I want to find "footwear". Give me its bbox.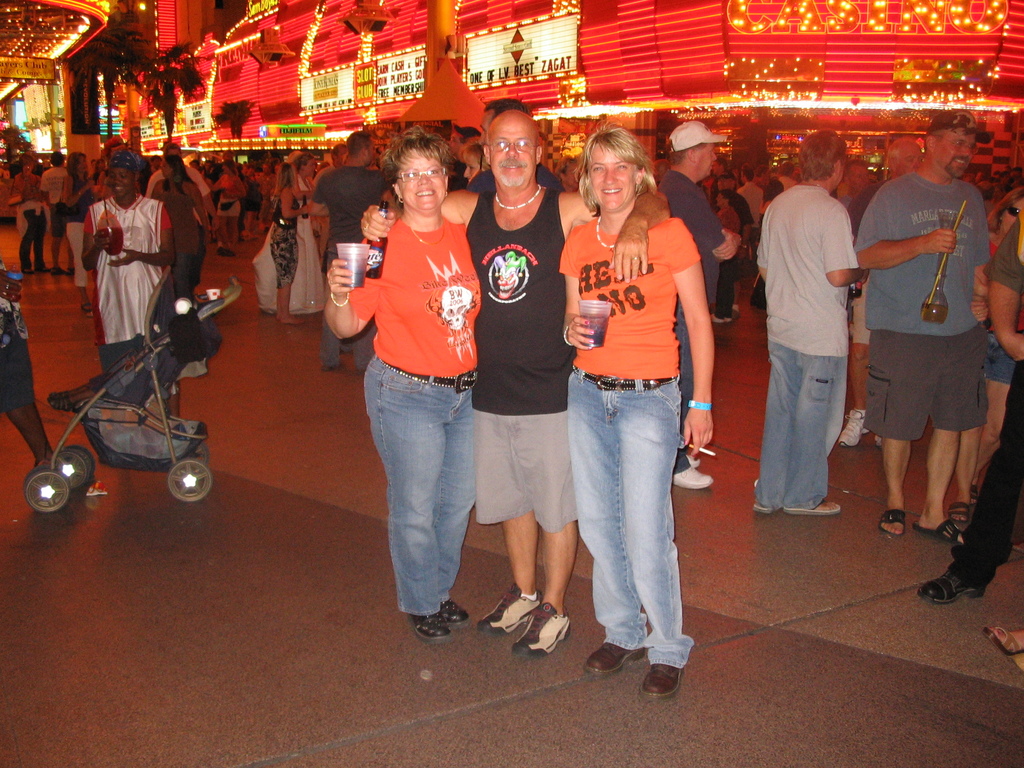
<region>710, 315, 731, 324</region>.
